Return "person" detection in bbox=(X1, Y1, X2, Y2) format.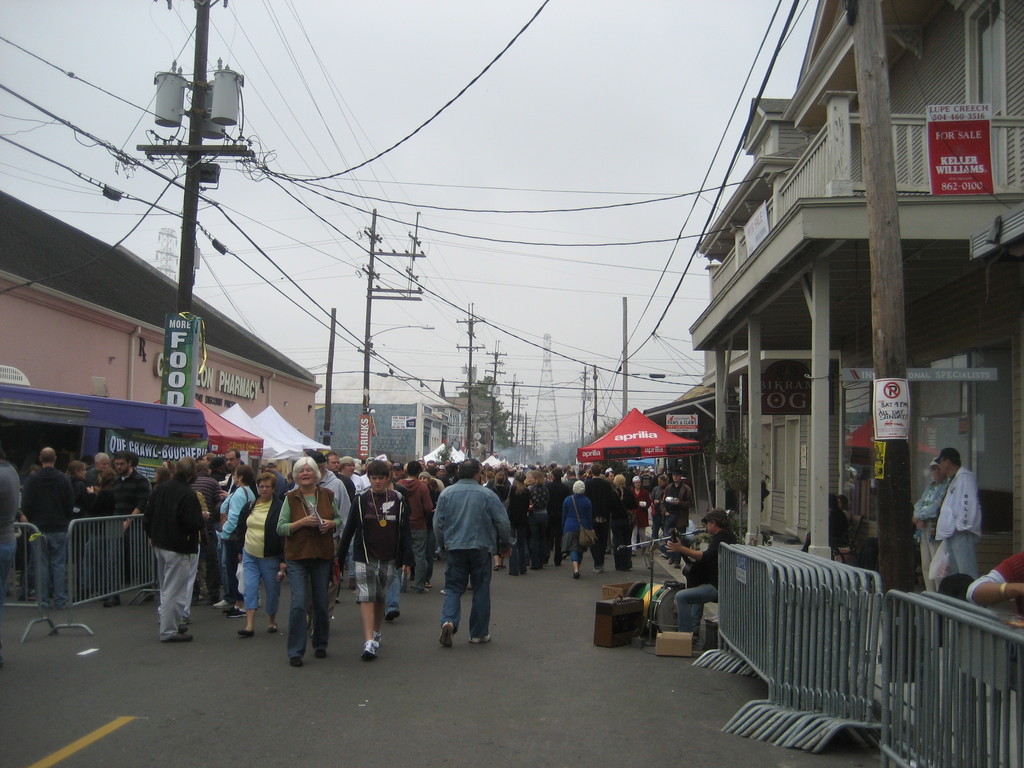
bbox=(110, 445, 143, 522).
